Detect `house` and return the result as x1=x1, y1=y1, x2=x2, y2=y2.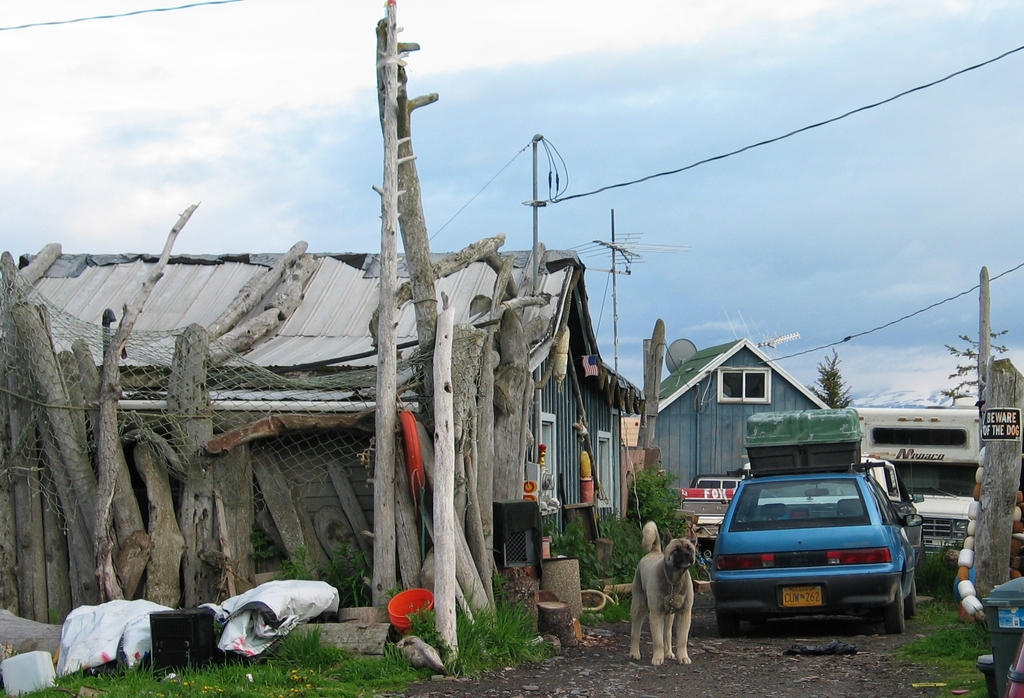
x1=5, y1=246, x2=632, y2=610.
